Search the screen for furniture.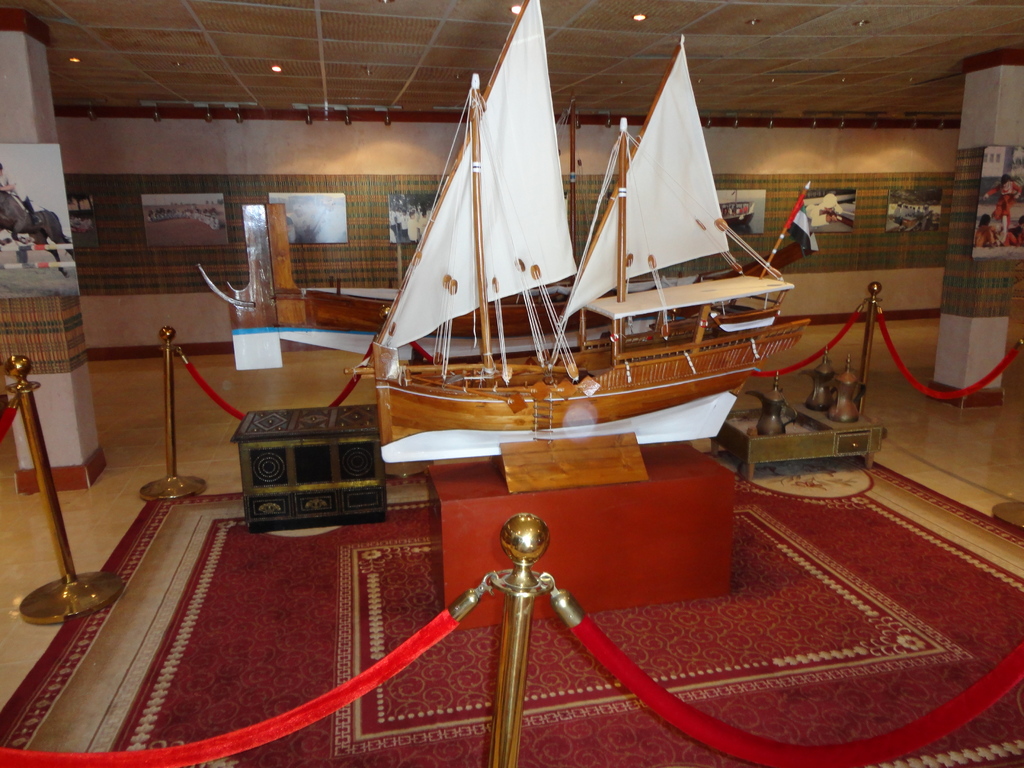
Found at <region>717, 400, 892, 486</region>.
